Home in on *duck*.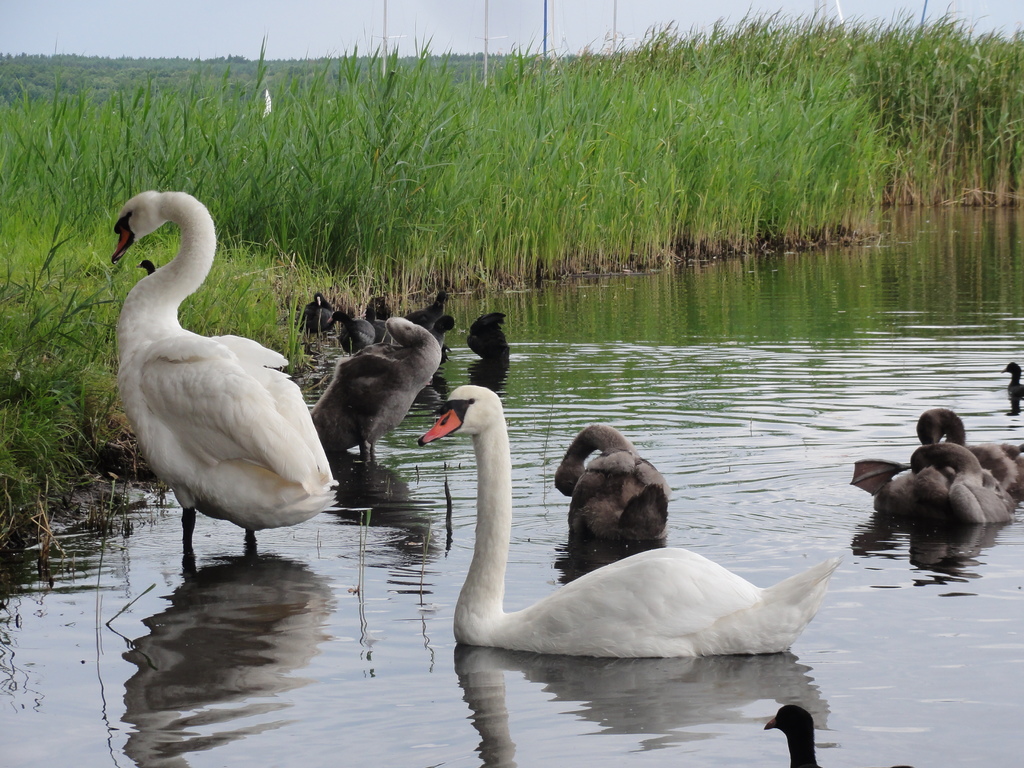
Homed in at 93:183:349:575.
